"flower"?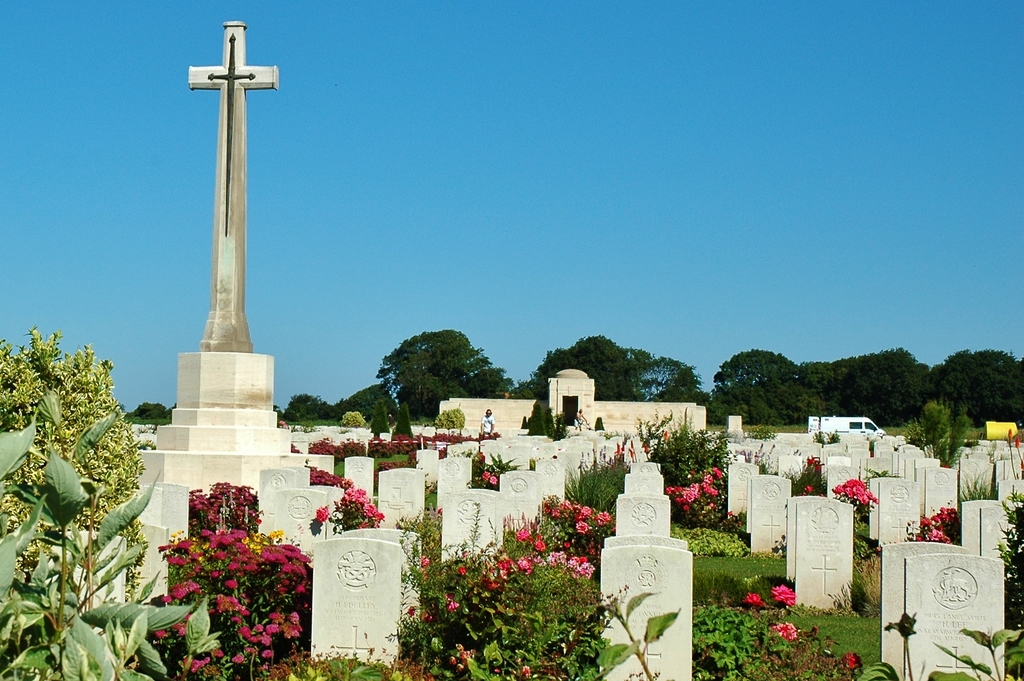
(771,620,797,644)
